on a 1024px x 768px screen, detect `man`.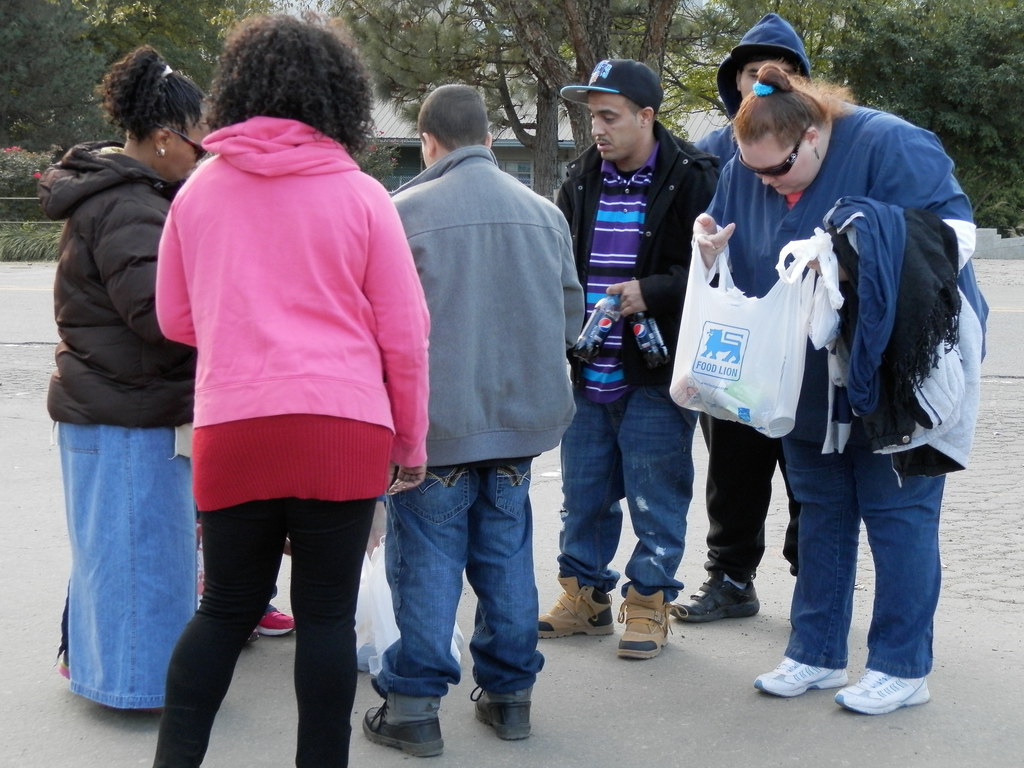
locate(559, 61, 724, 664).
